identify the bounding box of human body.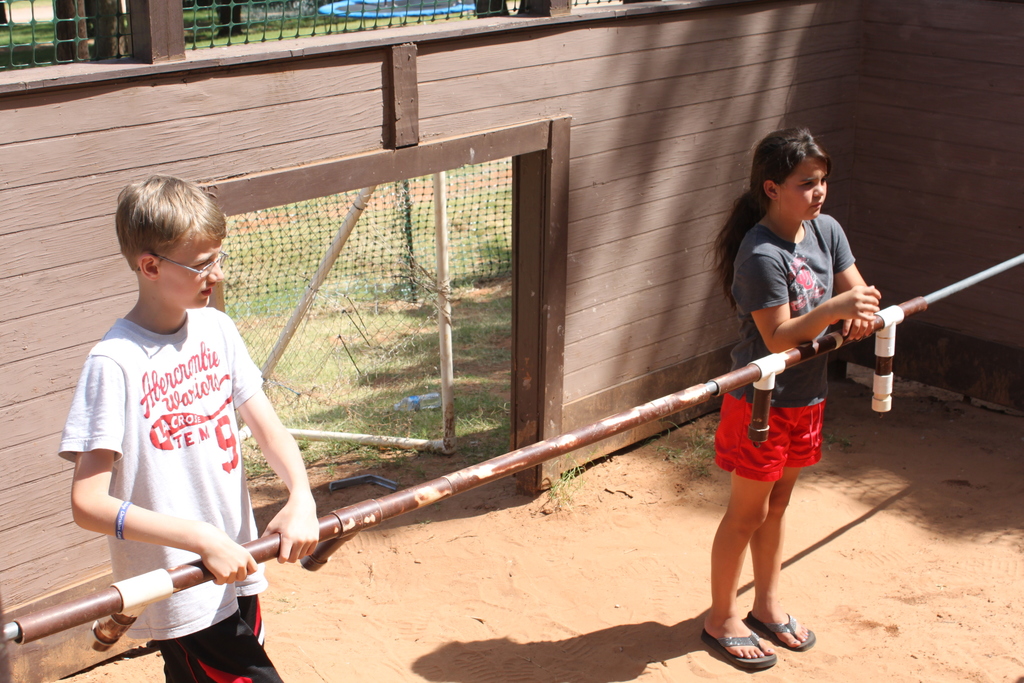
rect(60, 299, 325, 682).
